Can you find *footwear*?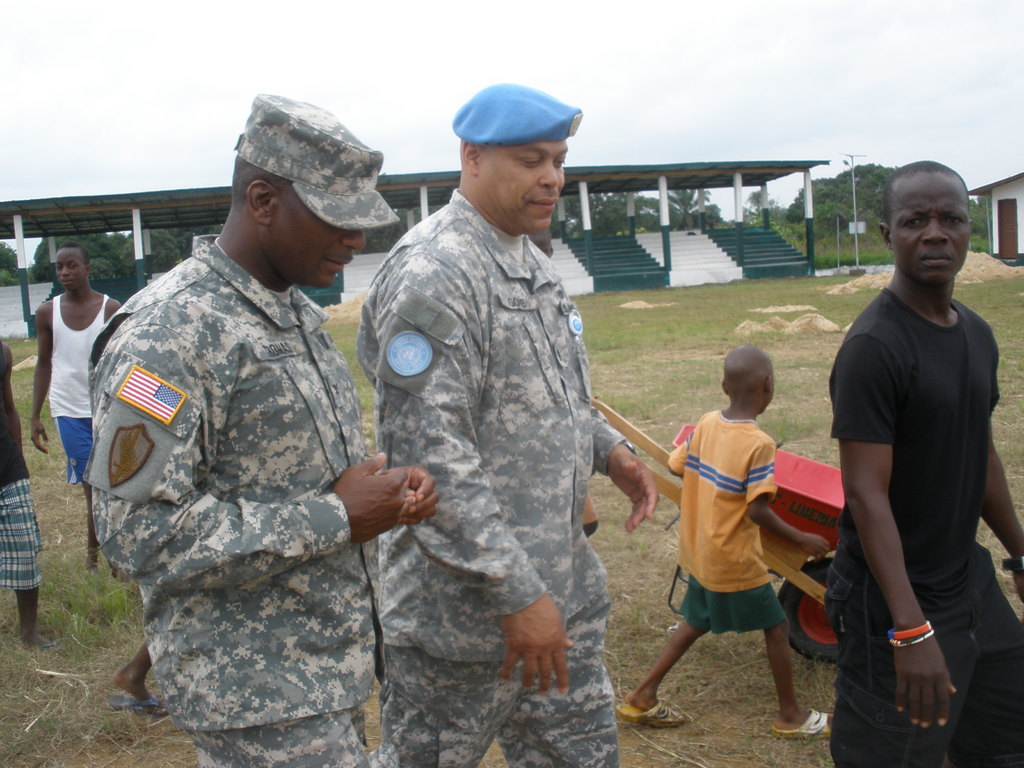
Yes, bounding box: Rect(768, 706, 833, 738).
